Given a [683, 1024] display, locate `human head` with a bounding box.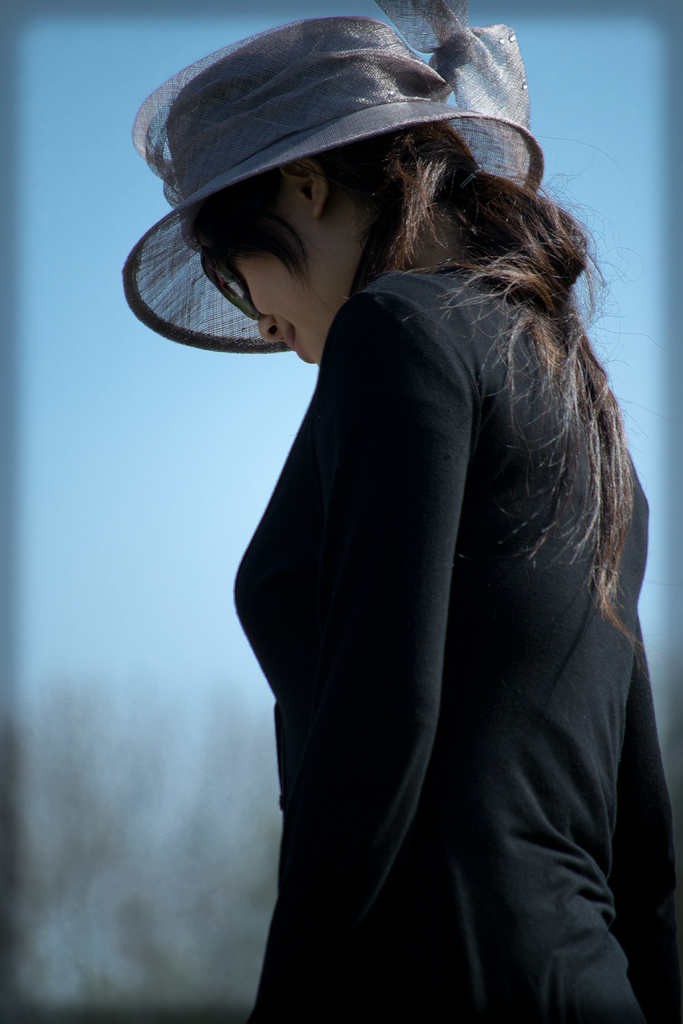
Located: l=164, t=102, r=427, b=352.
